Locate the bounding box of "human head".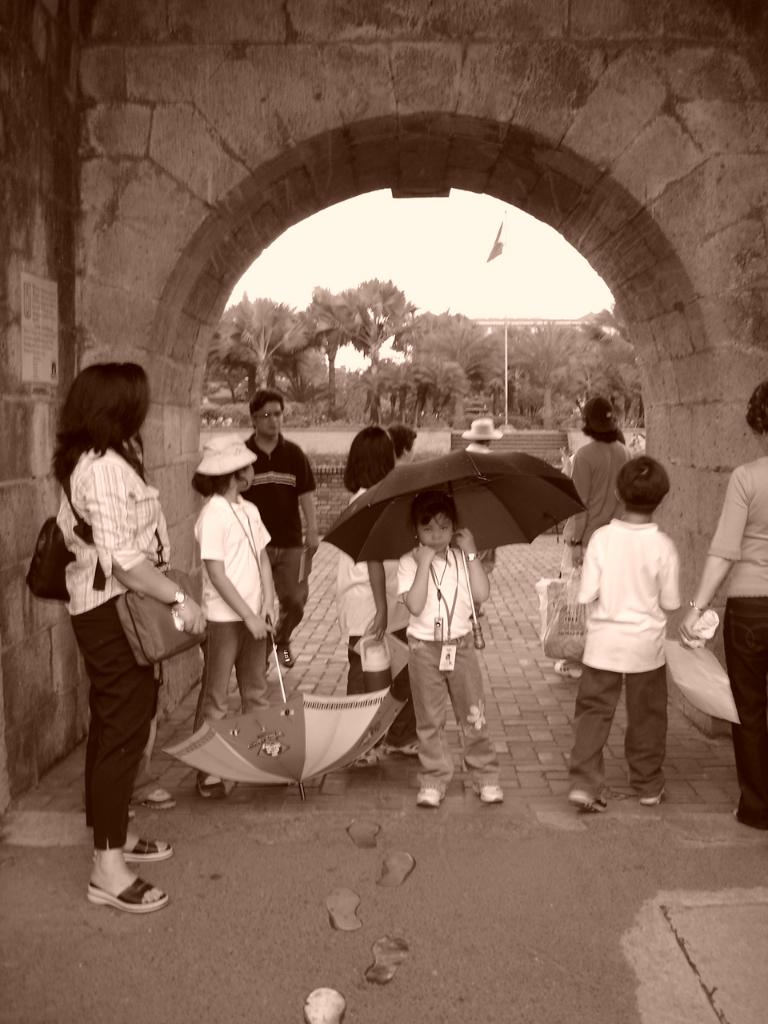
Bounding box: 352:425:399:469.
